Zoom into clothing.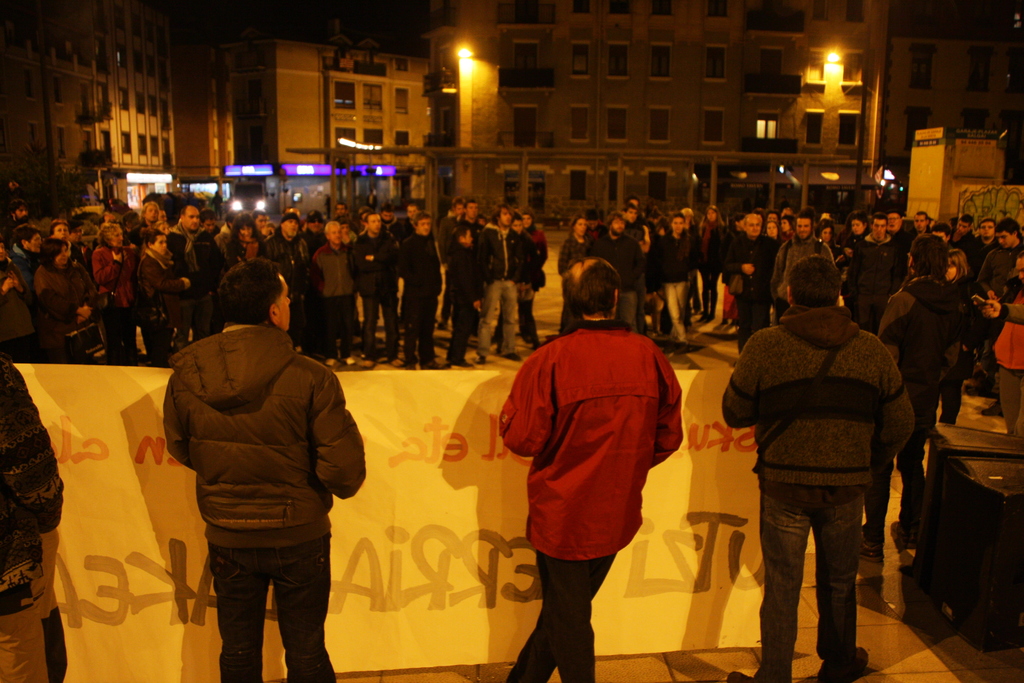
Zoom target: {"left": 168, "top": 342, "right": 372, "bottom": 547}.
